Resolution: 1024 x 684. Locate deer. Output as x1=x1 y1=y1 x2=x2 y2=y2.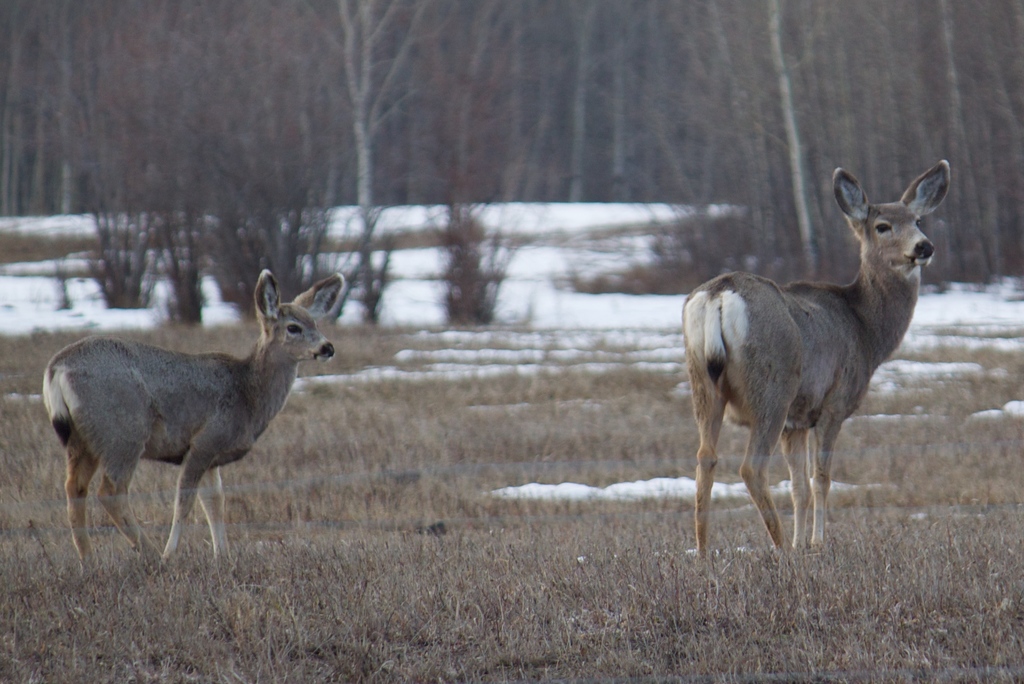
x1=44 y1=265 x2=343 y2=573.
